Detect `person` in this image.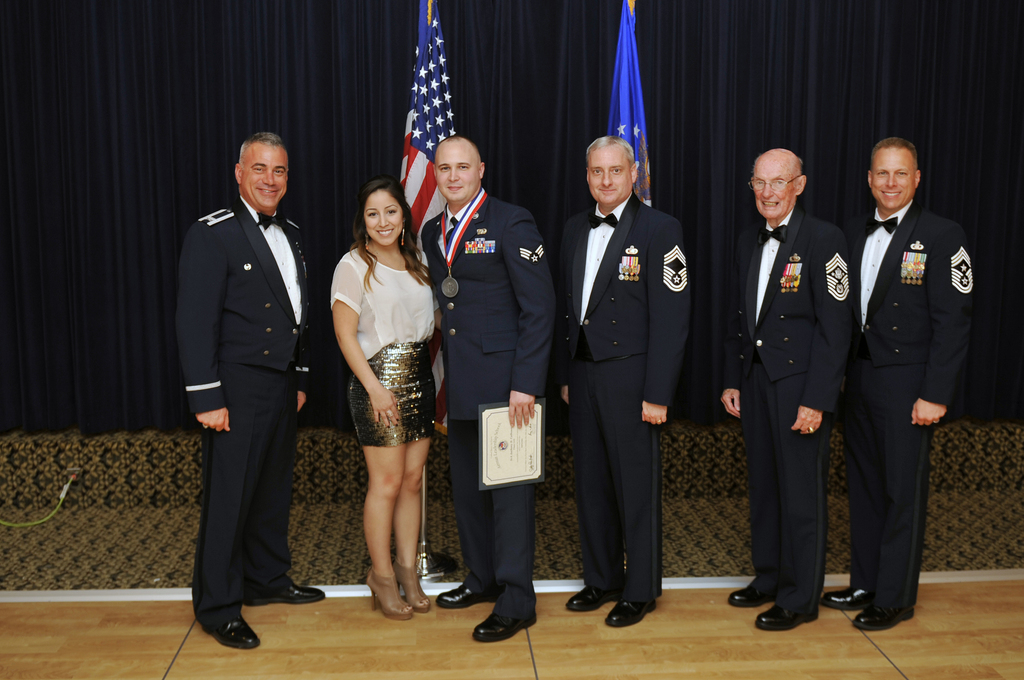
Detection: (left=720, top=149, right=849, bottom=627).
